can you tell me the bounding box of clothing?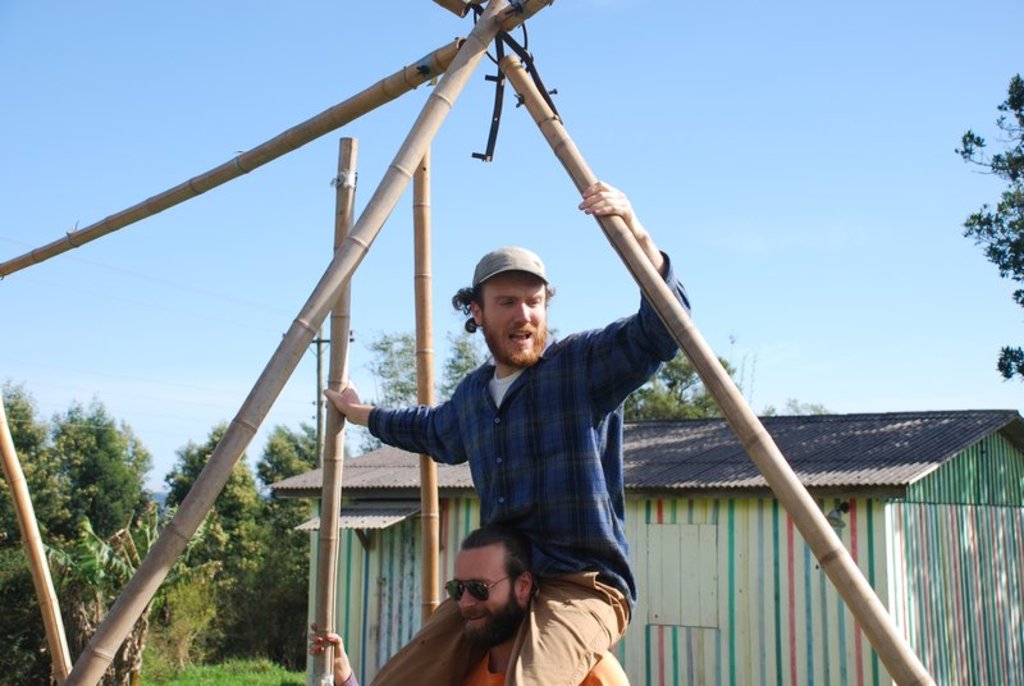
Rect(463, 641, 630, 685).
